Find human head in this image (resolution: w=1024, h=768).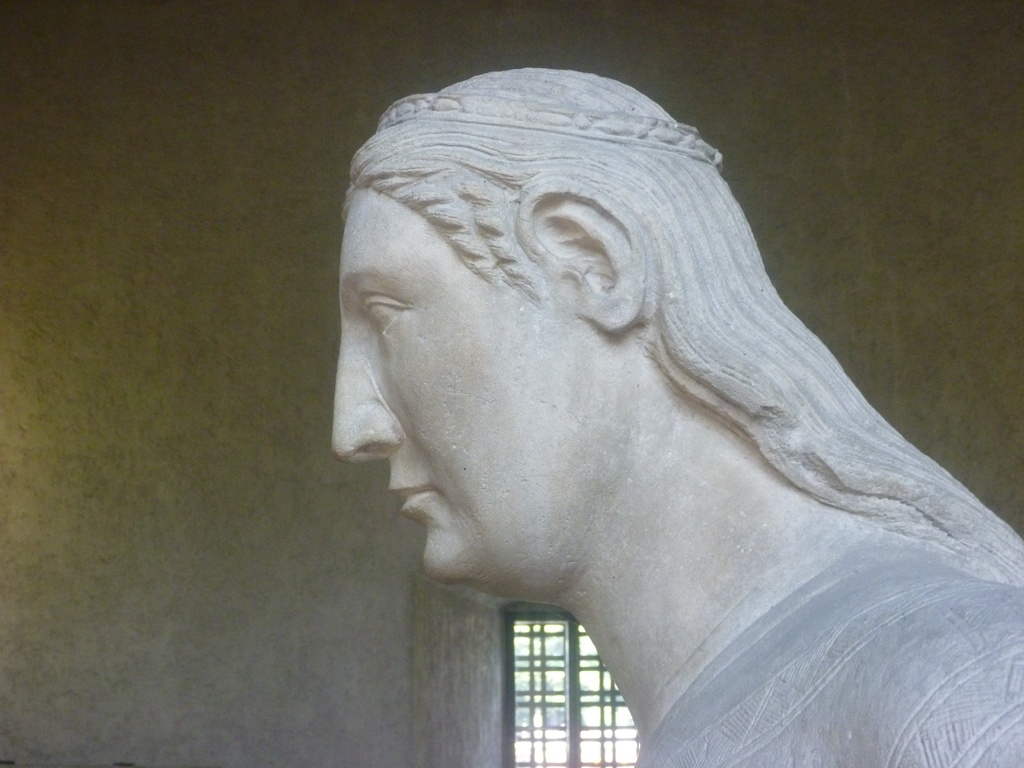
326:100:790:632.
